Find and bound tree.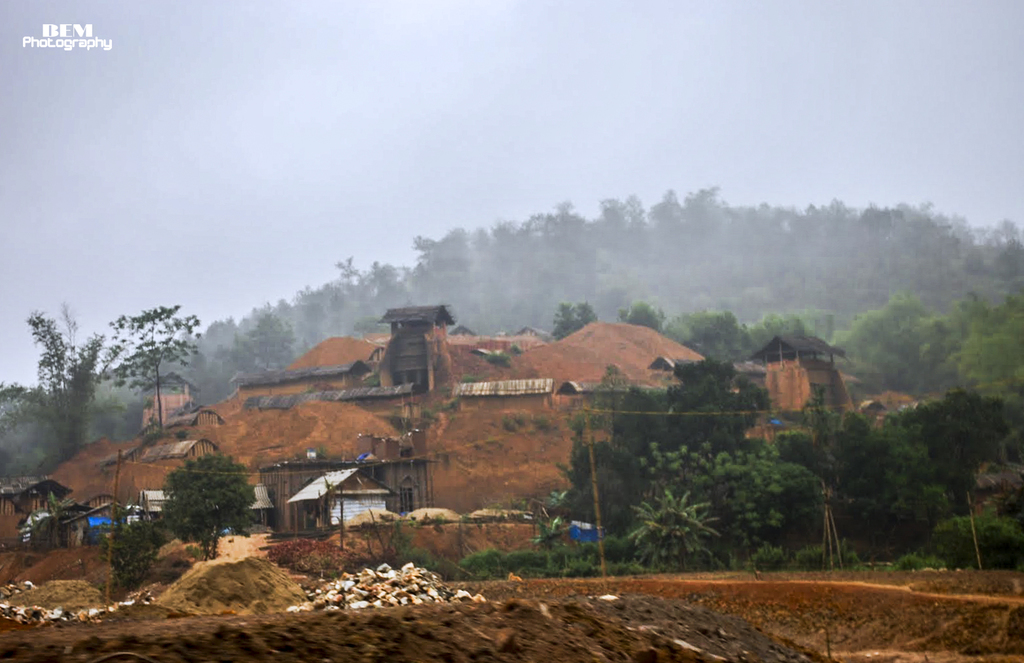
Bound: box=[0, 307, 126, 461].
